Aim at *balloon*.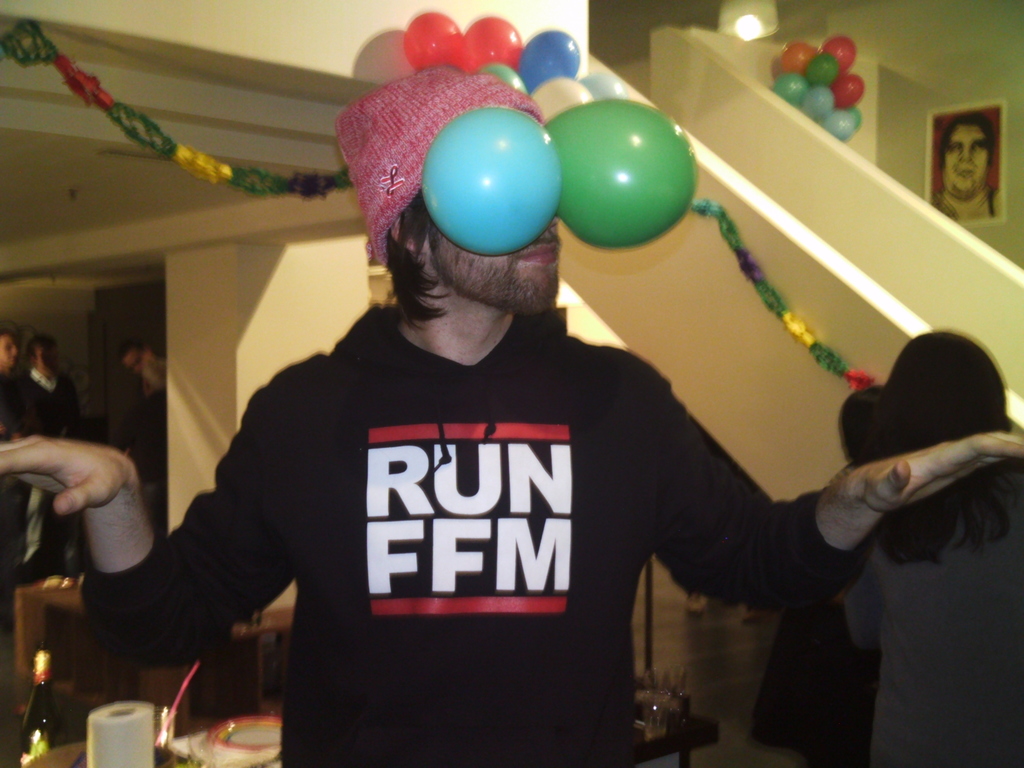
Aimed at pyautogui.locateOnScreen(579, 74, 627, 106).
